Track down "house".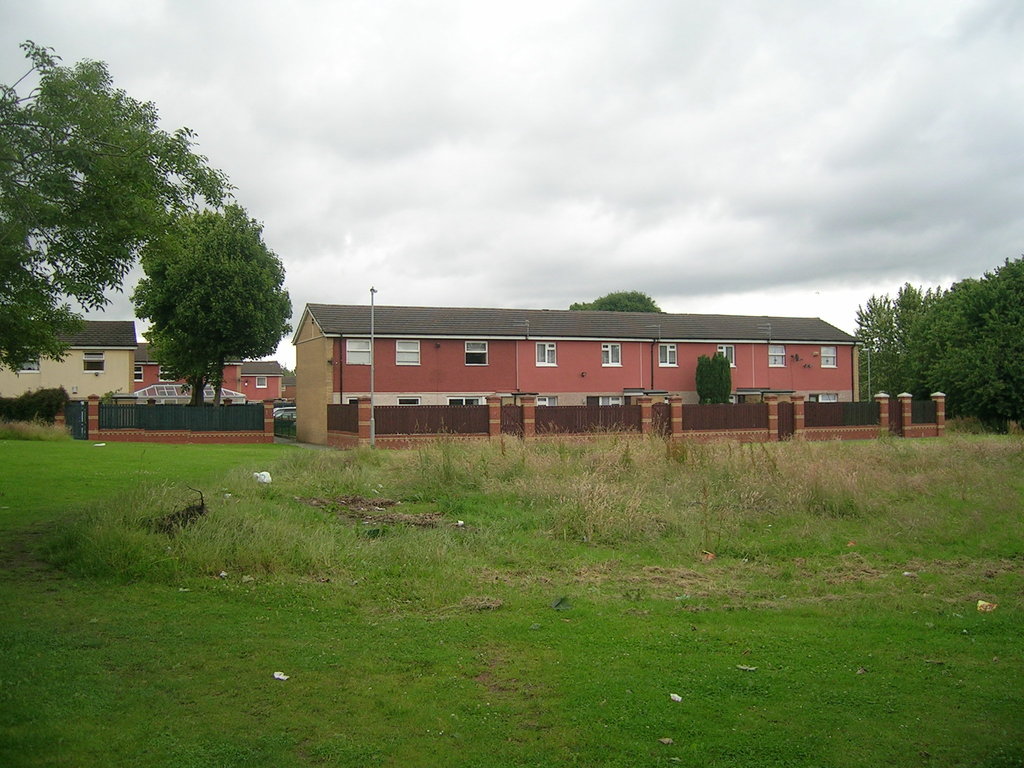
Tracked to [x1=282, y1=300, x2=860, y2=408].
